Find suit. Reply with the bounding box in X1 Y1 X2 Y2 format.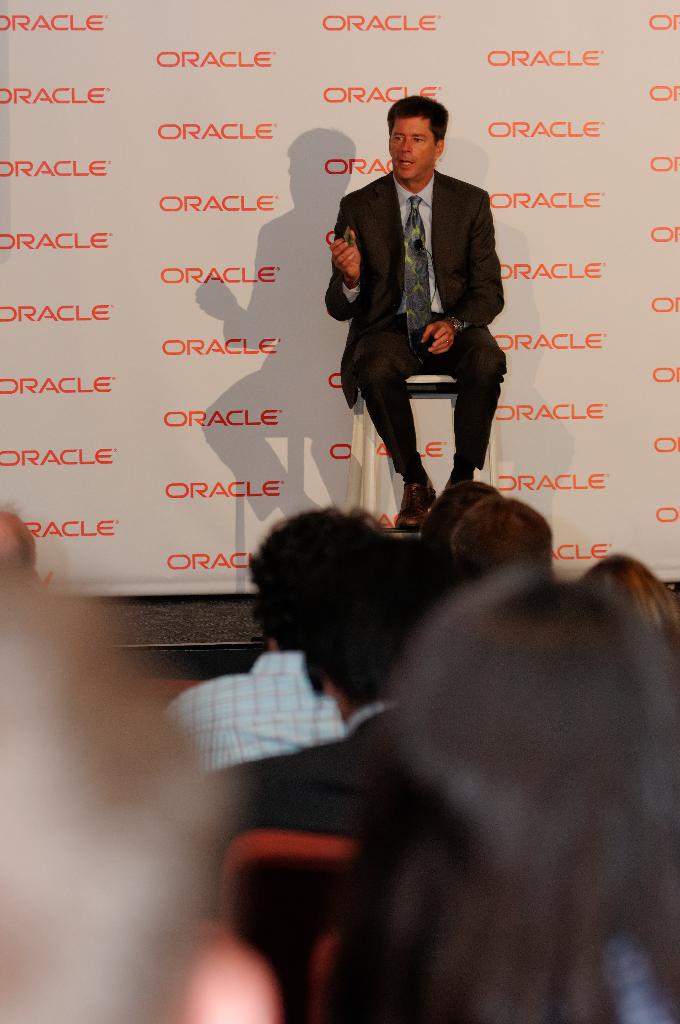
331 121 512 491.
